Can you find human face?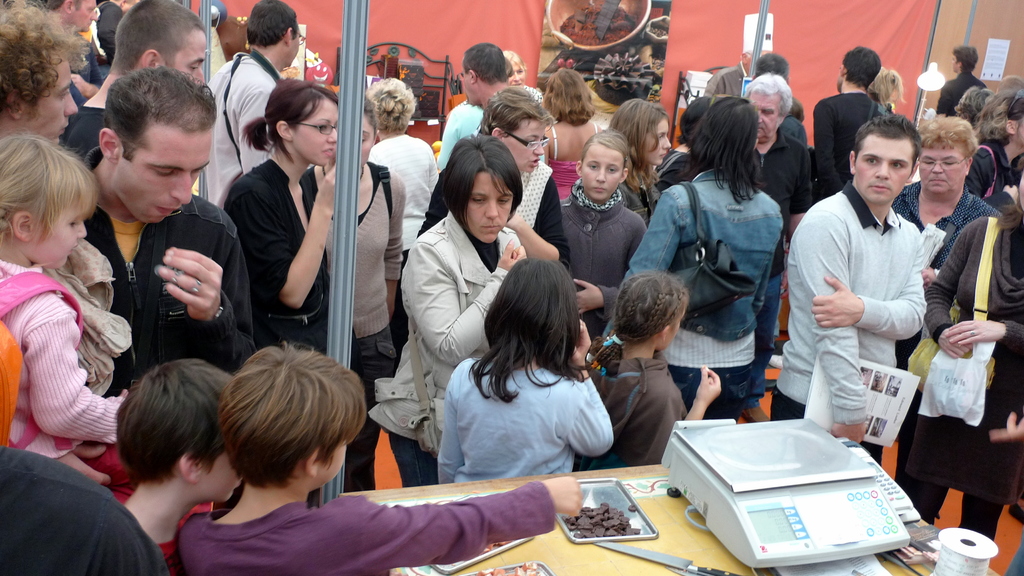
Yes, bounding box: [643, 121, 670, 161].
